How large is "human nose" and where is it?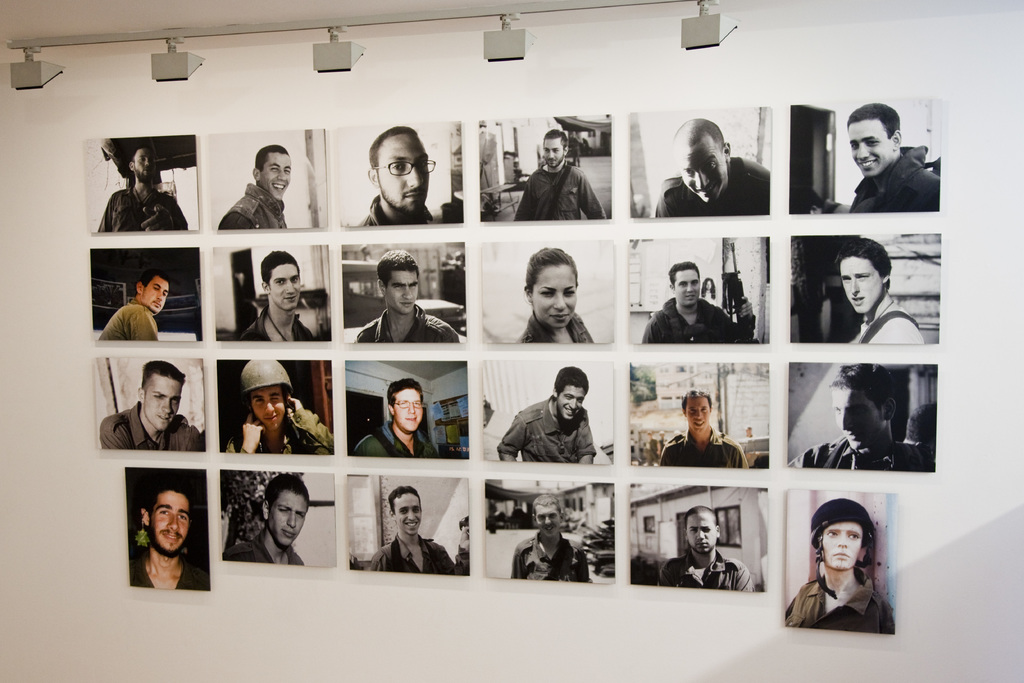
Bounding box: x1=688 y1=282 x2=693 y2=290.
